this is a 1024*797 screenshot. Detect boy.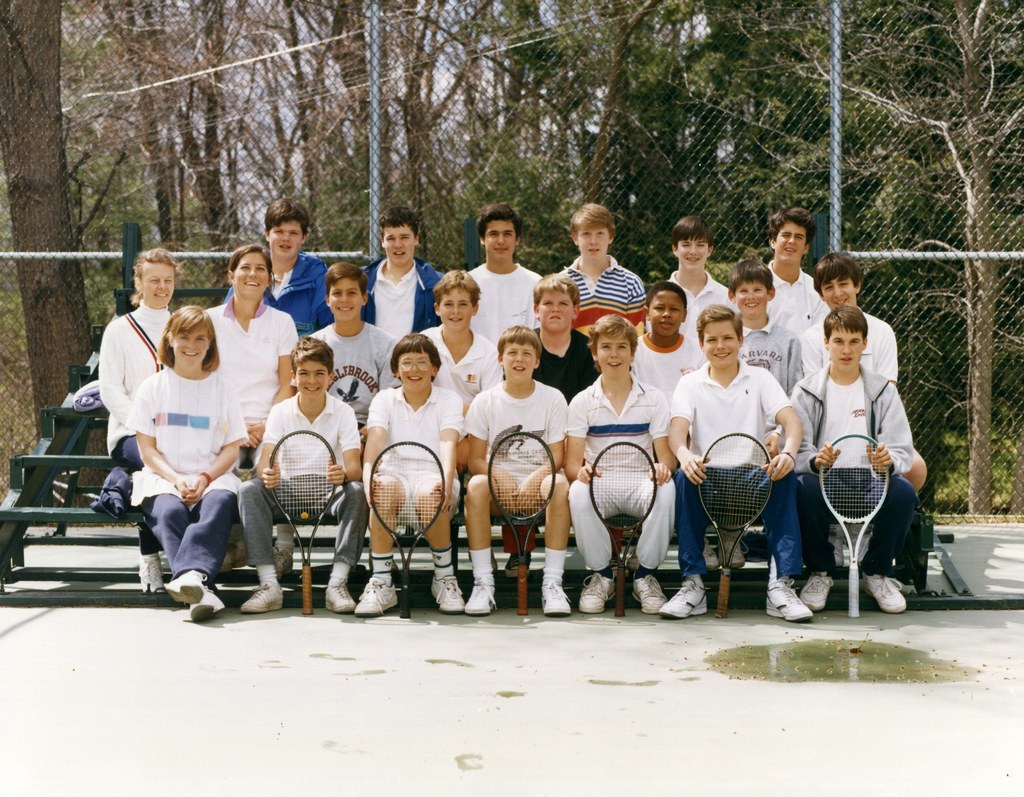
[533, 273, 596, 406].
